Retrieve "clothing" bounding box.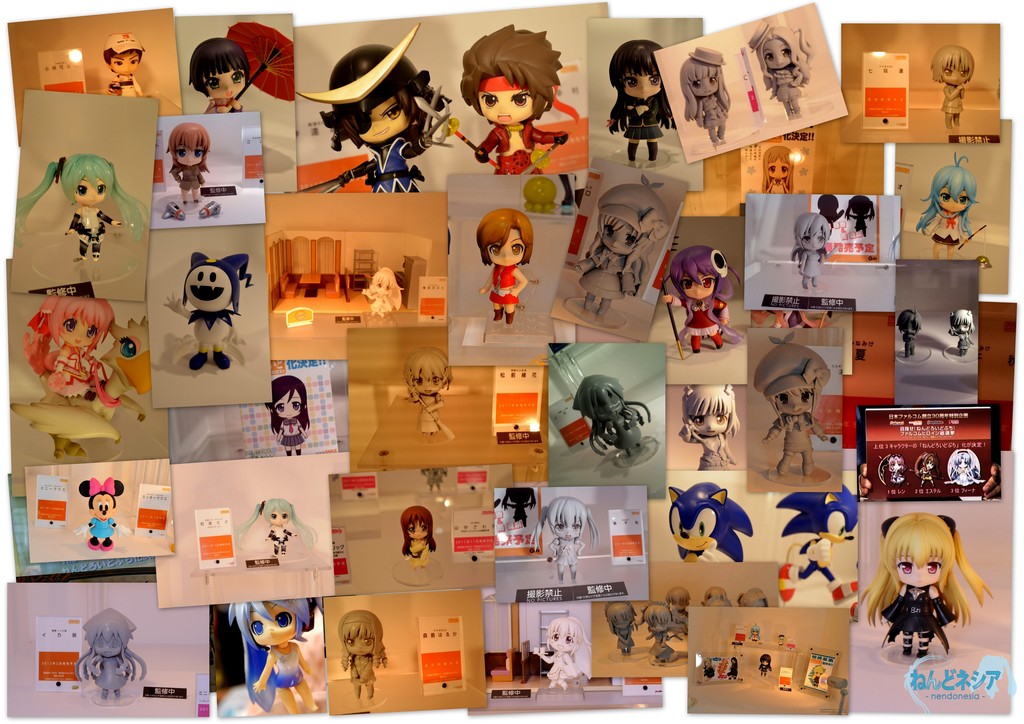
Bounding box: bbox(666, 294, 726, 335).
